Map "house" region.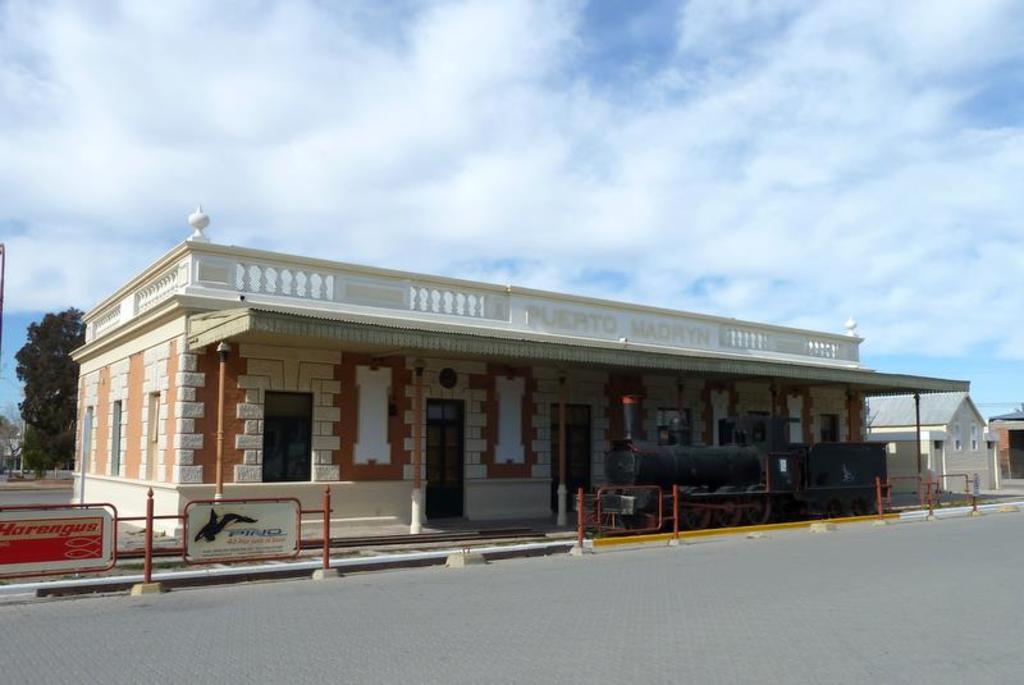
Mapped to <box>988,406,1023,475</box>.
